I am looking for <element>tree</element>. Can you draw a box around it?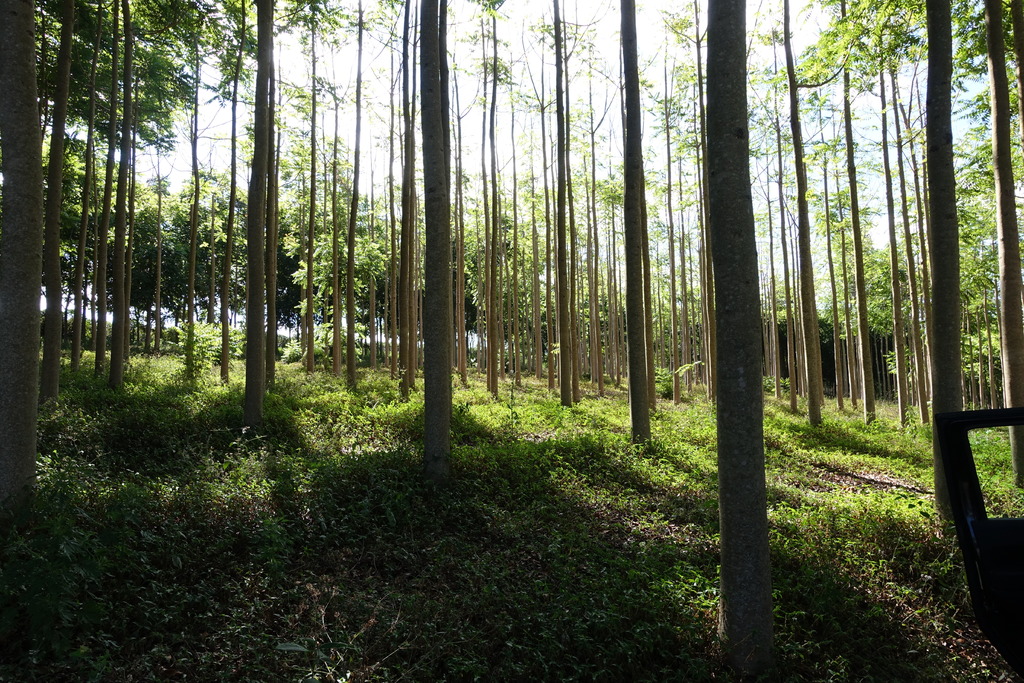
Sure, the bounding box is {"x1": 931, "y1": 0, "x2": 953, "y2": 523}.
